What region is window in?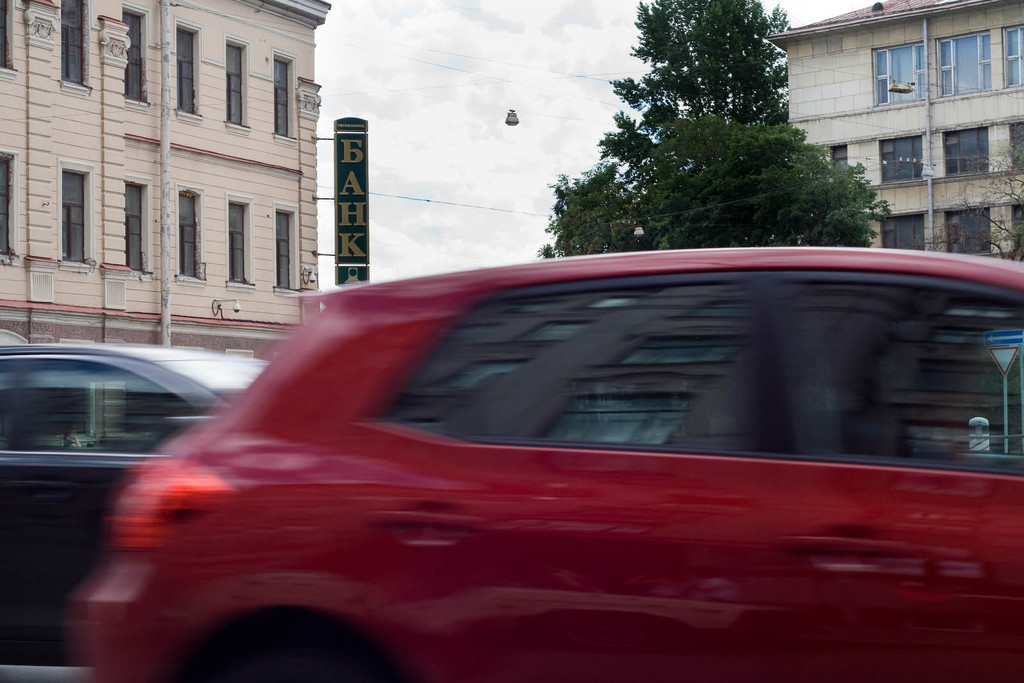
173, 19, 202, 124.
